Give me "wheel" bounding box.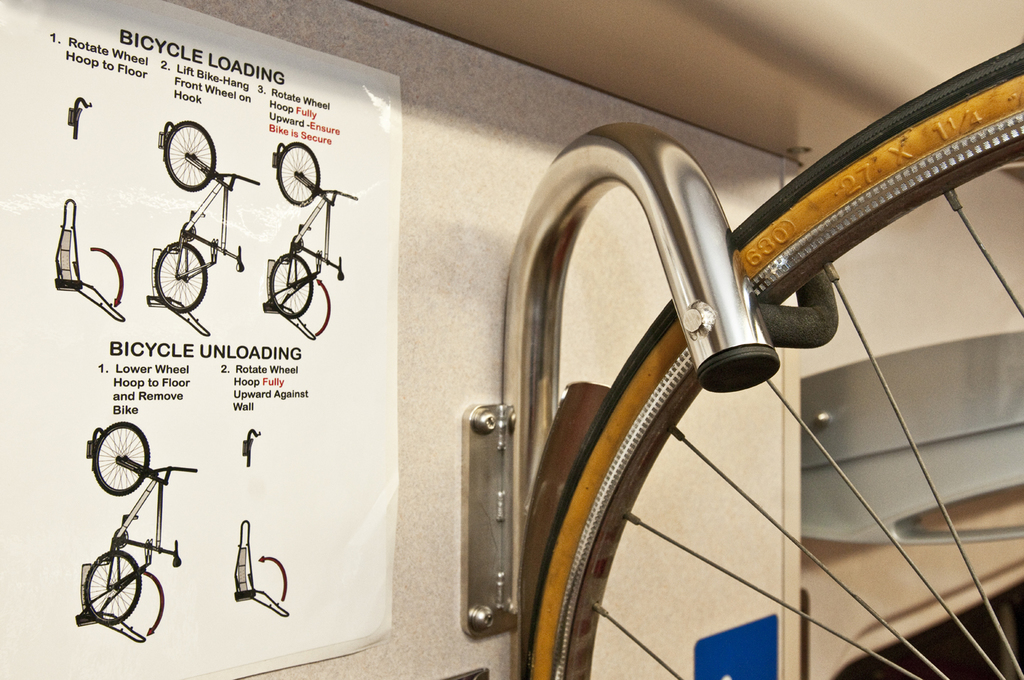
(153, 240, 210, 313).
